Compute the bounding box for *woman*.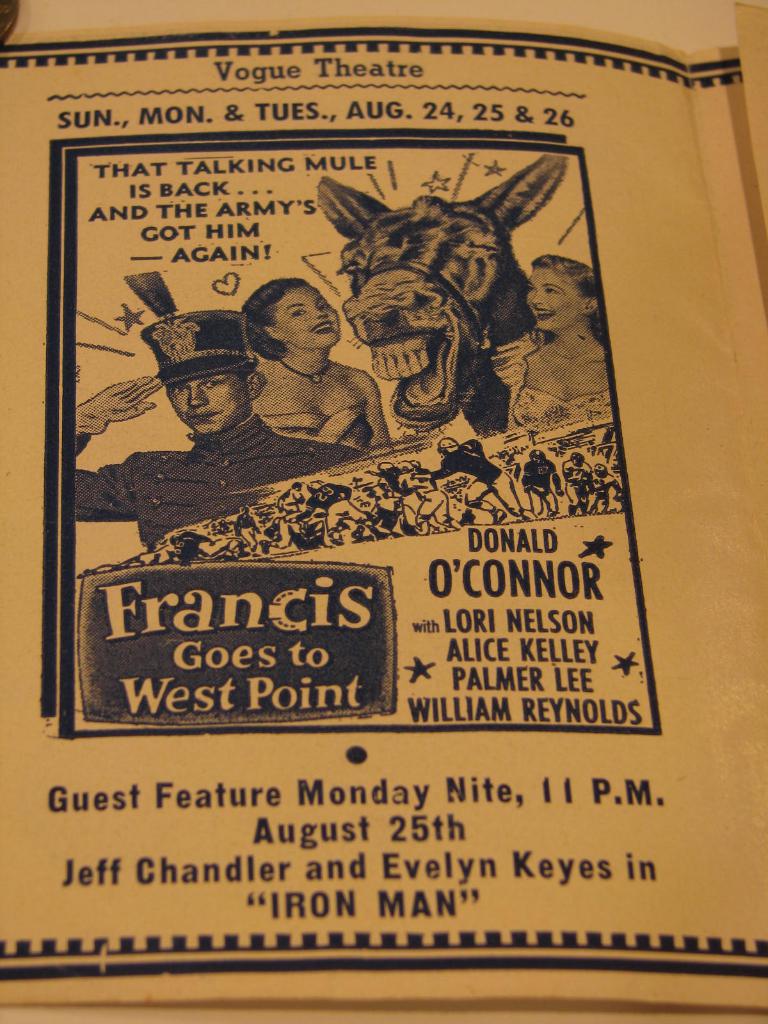
500:247:620:424.
